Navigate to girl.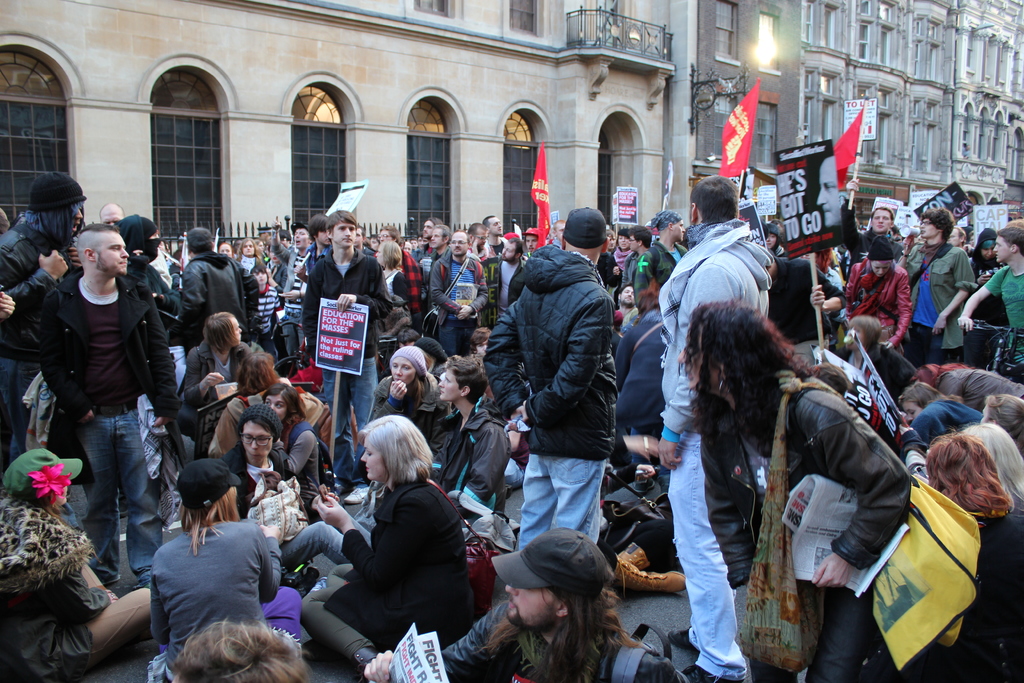
Navigation target: <bbox>898, 384, 945, 423</bbox>.
